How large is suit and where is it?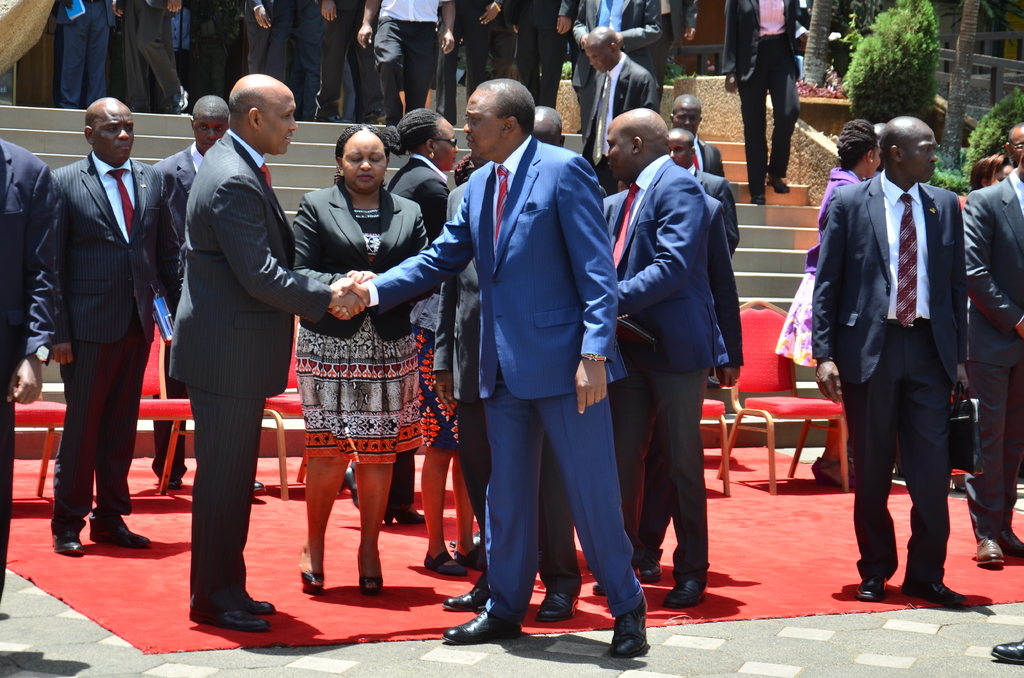
Bounding box: select_region(50, 152, 184, 546).
